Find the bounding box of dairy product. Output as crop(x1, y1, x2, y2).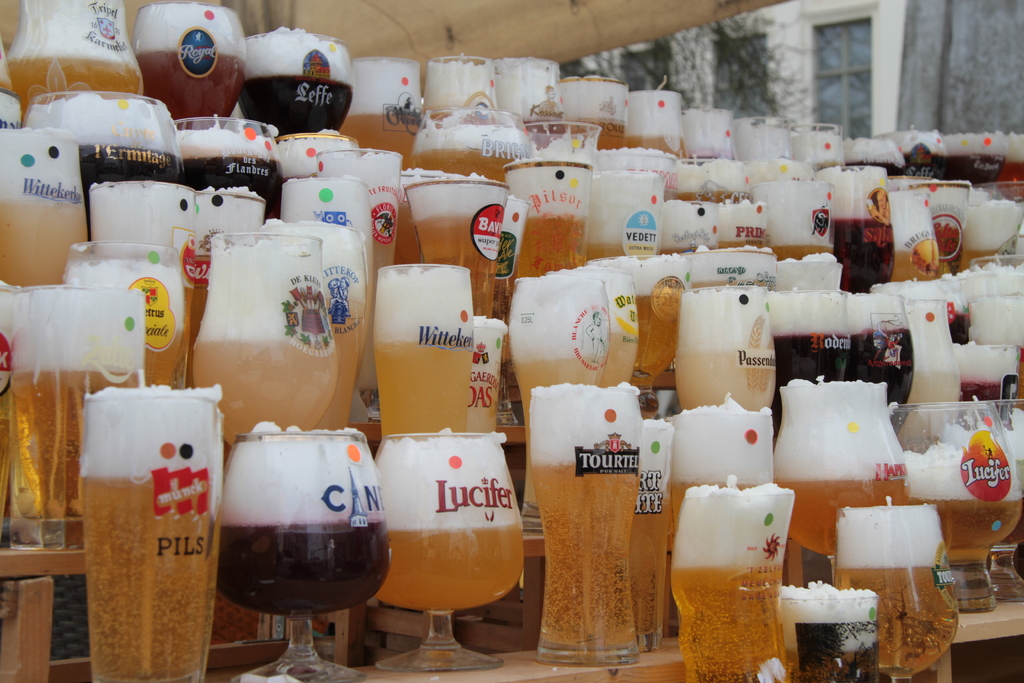
crop(34, 92, 168, 163).
